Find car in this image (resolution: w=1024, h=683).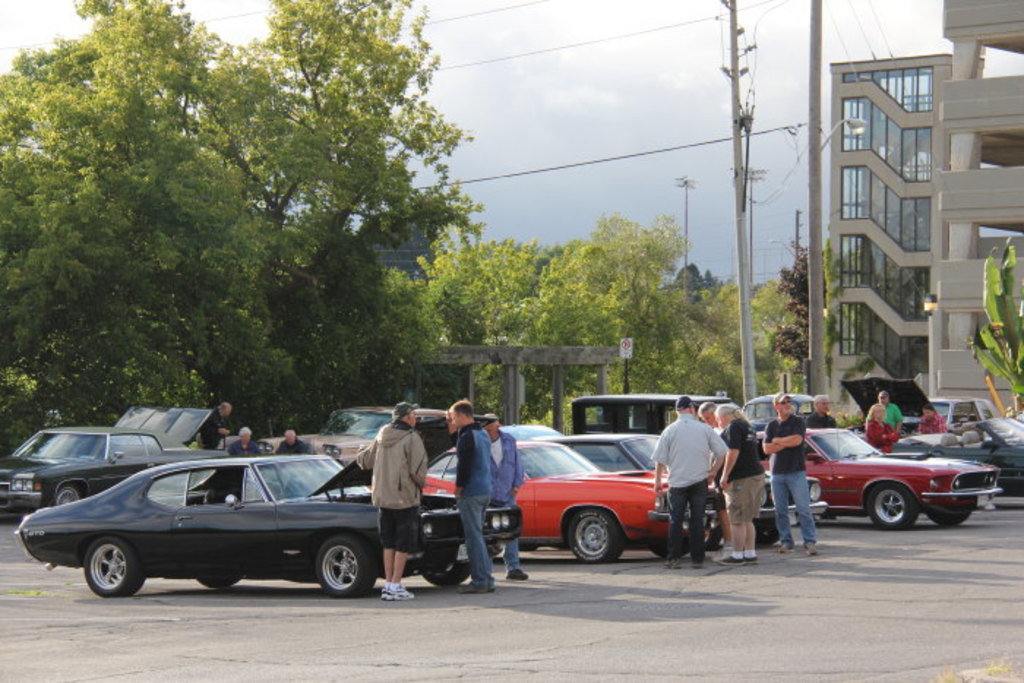
pyautogui.locateOnScreen(259, 404, 494, 480).
